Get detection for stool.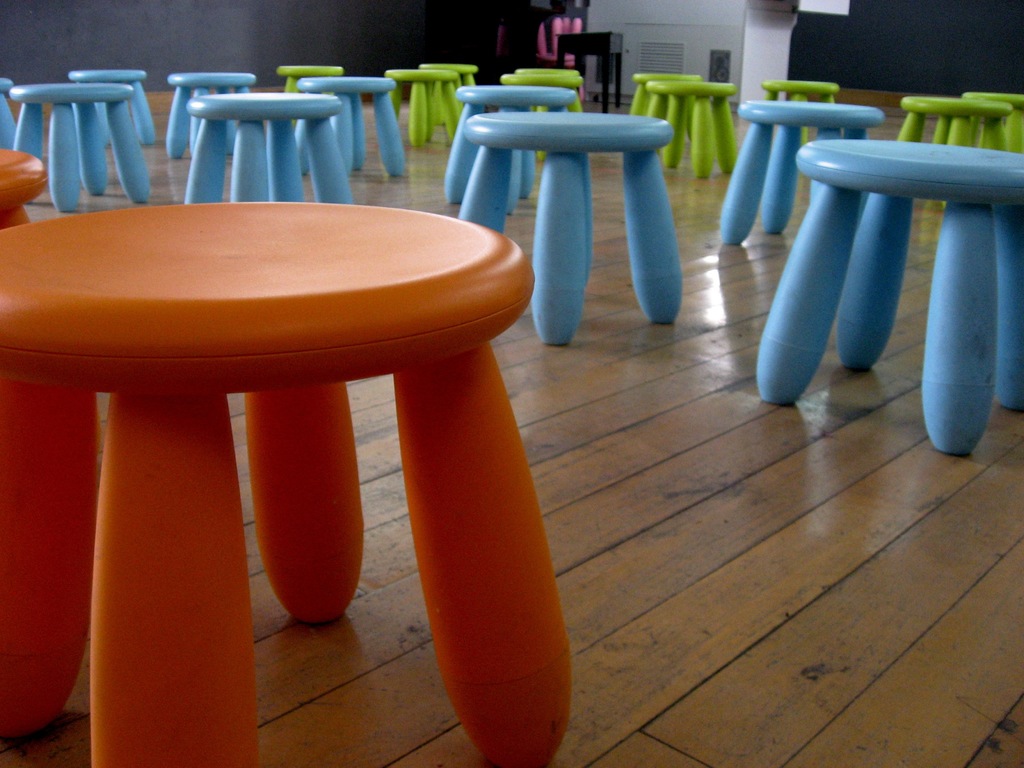
Detection: left=79, top=65, right=163, bottom=145.
